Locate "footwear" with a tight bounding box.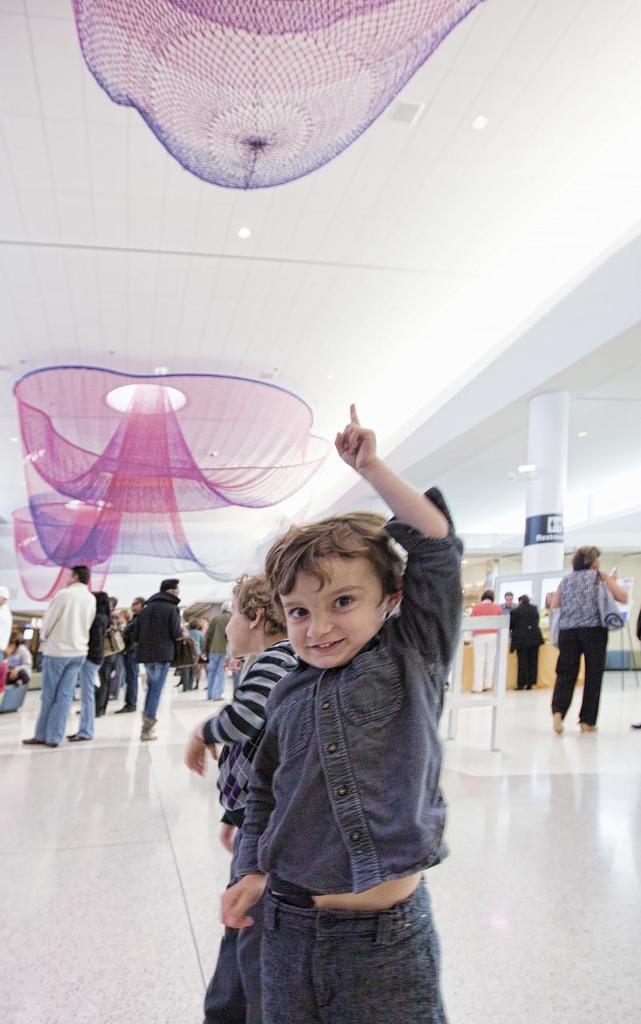
box(42, 738, 53, 750).
